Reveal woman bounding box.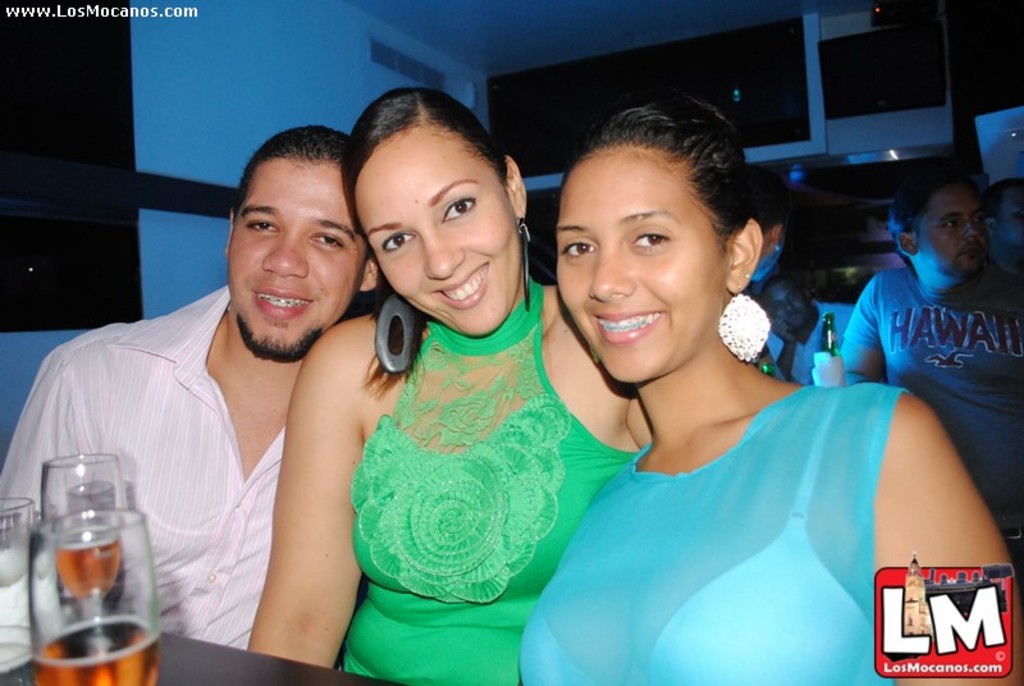
Revealed: [left=467, top=86, right=951, bottom=682].
